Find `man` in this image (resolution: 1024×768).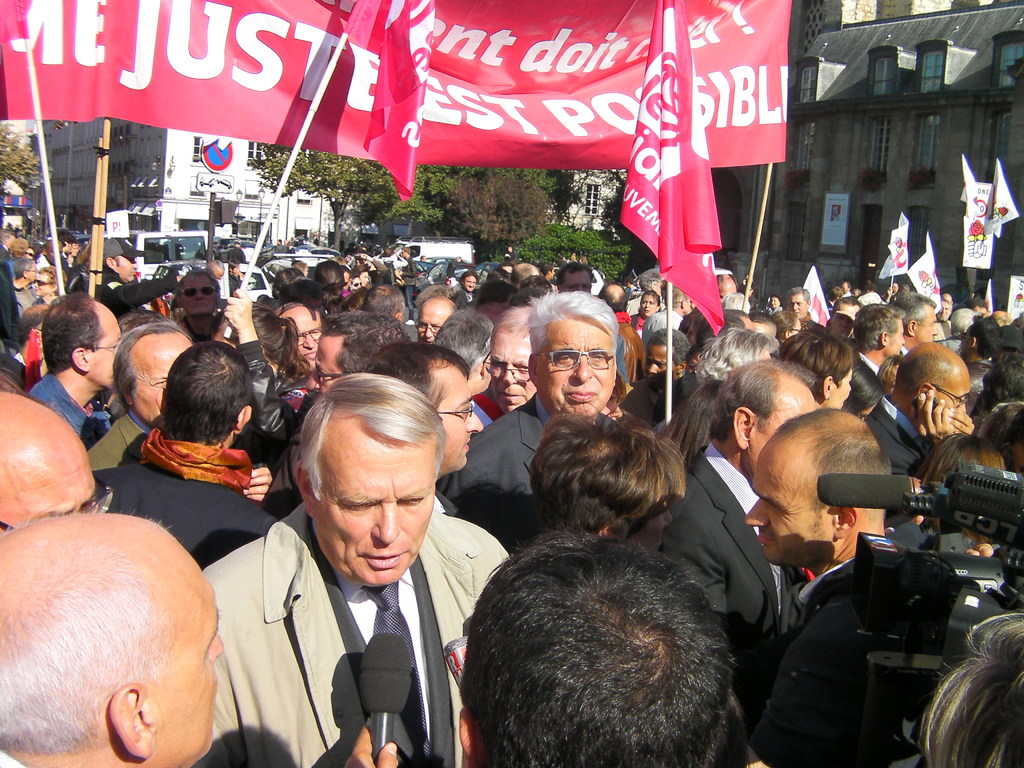
[left=31, top=294, right=121, bottom=438].
